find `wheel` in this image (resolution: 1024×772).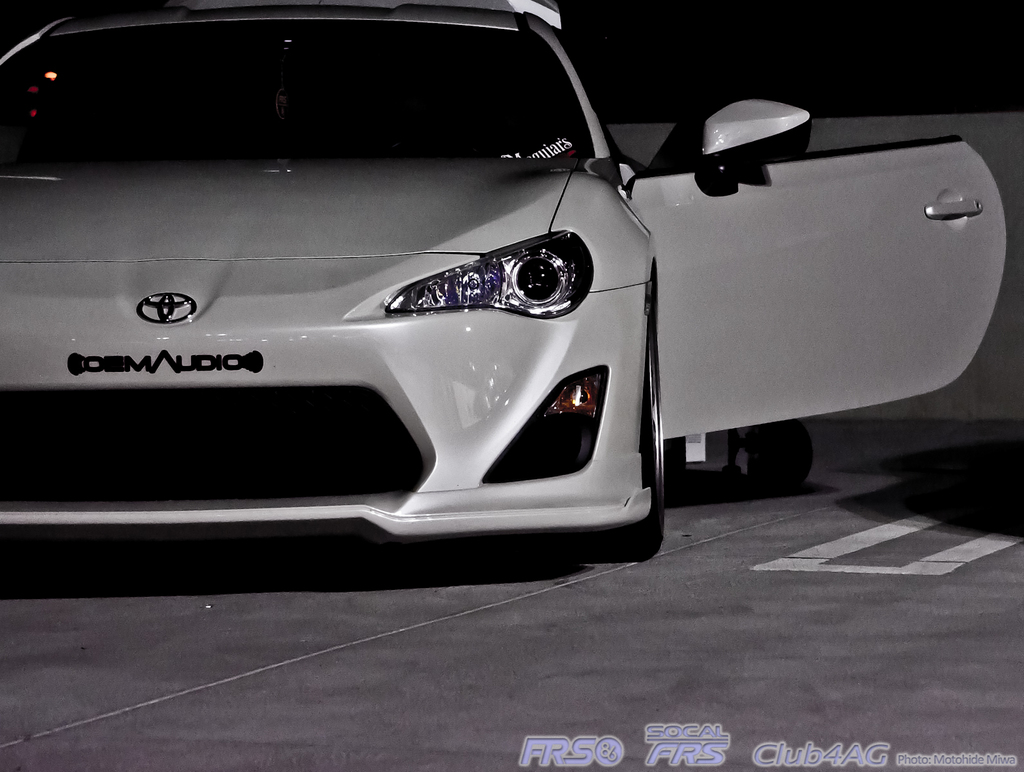
604:328:667:555.
